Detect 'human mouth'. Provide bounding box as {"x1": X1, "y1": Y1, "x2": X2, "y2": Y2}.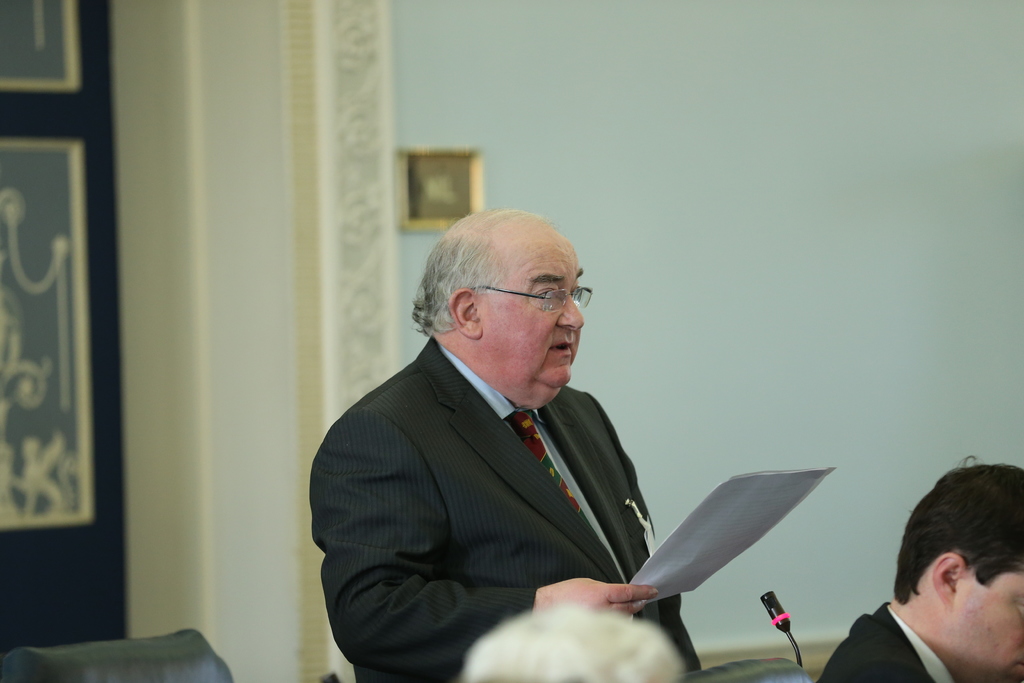
{"x1": 1016, "y1": 653, "x2": 1023, "y2": 672}.
